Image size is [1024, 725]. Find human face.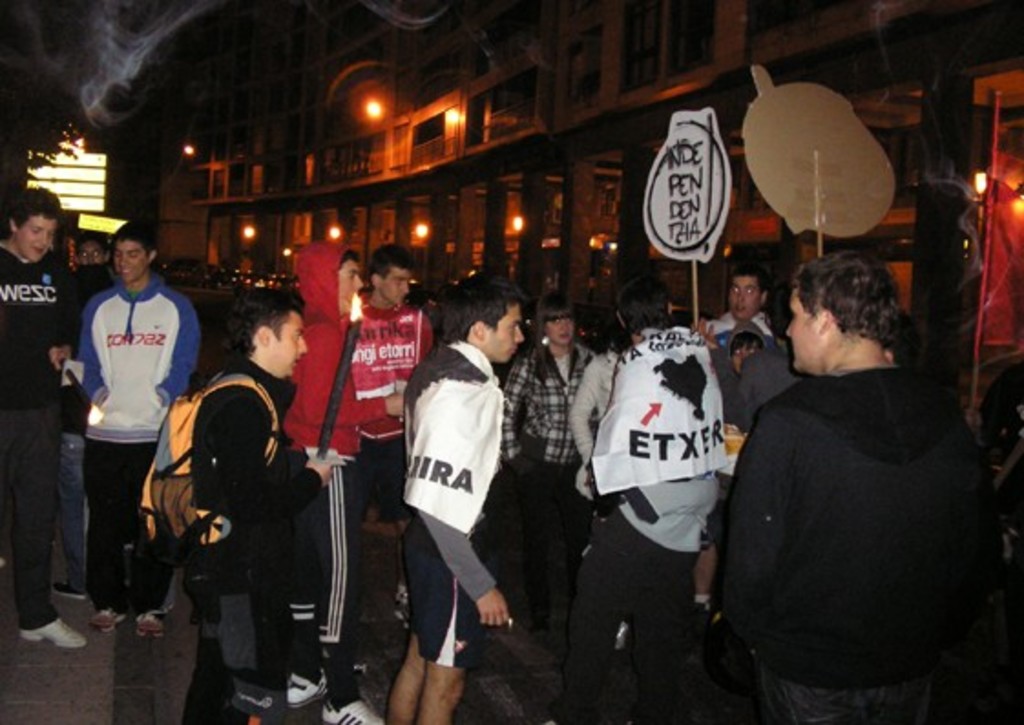
[482,307,526,360].
